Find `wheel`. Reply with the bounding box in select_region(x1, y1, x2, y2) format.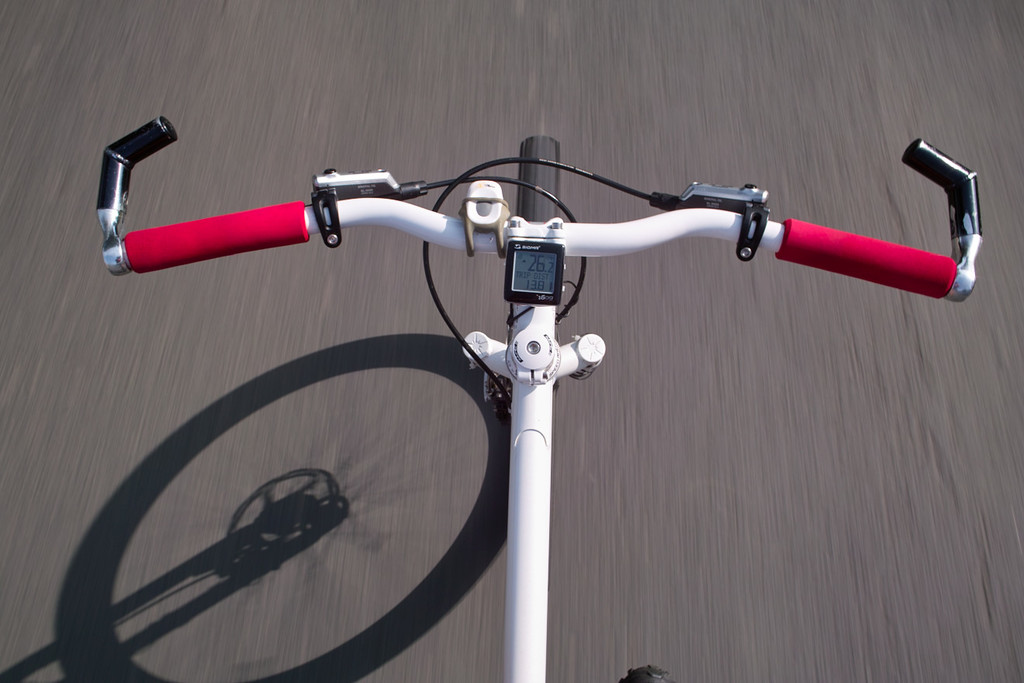
select_region(514, 130, 567, 224).
